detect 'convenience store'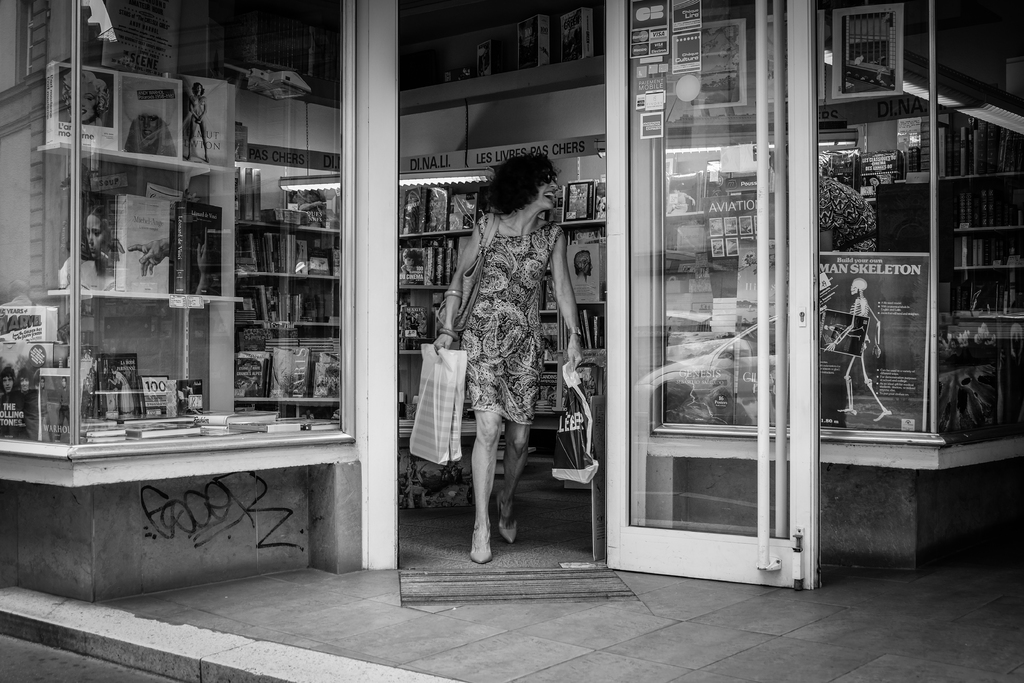
select_region(0, 0, 1023, 607)
